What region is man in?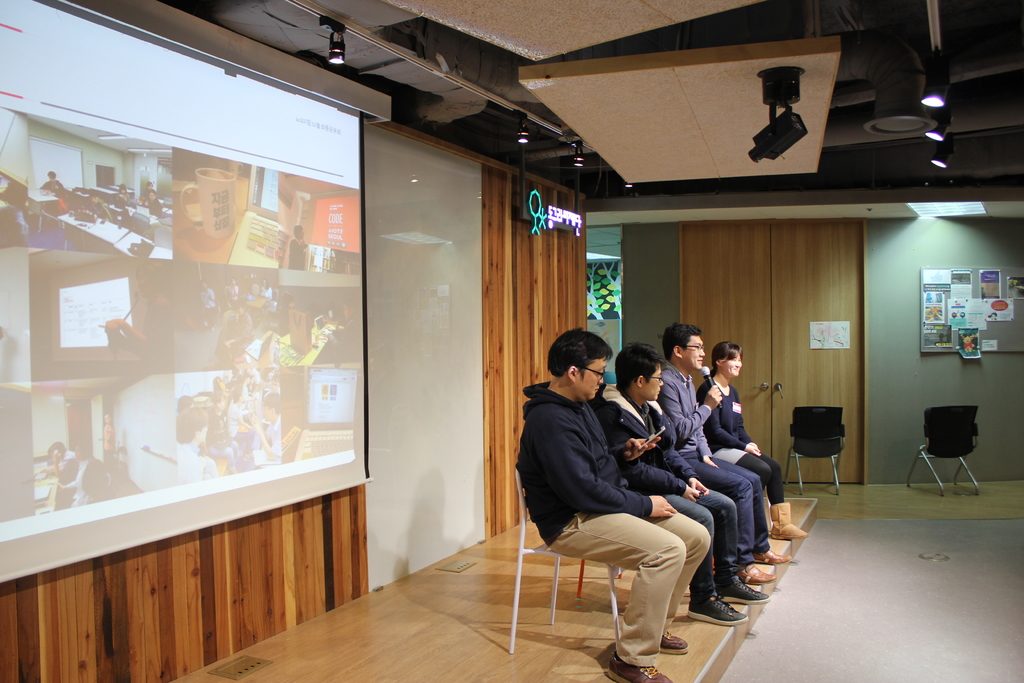
locate(146, 185, 165, 220).
